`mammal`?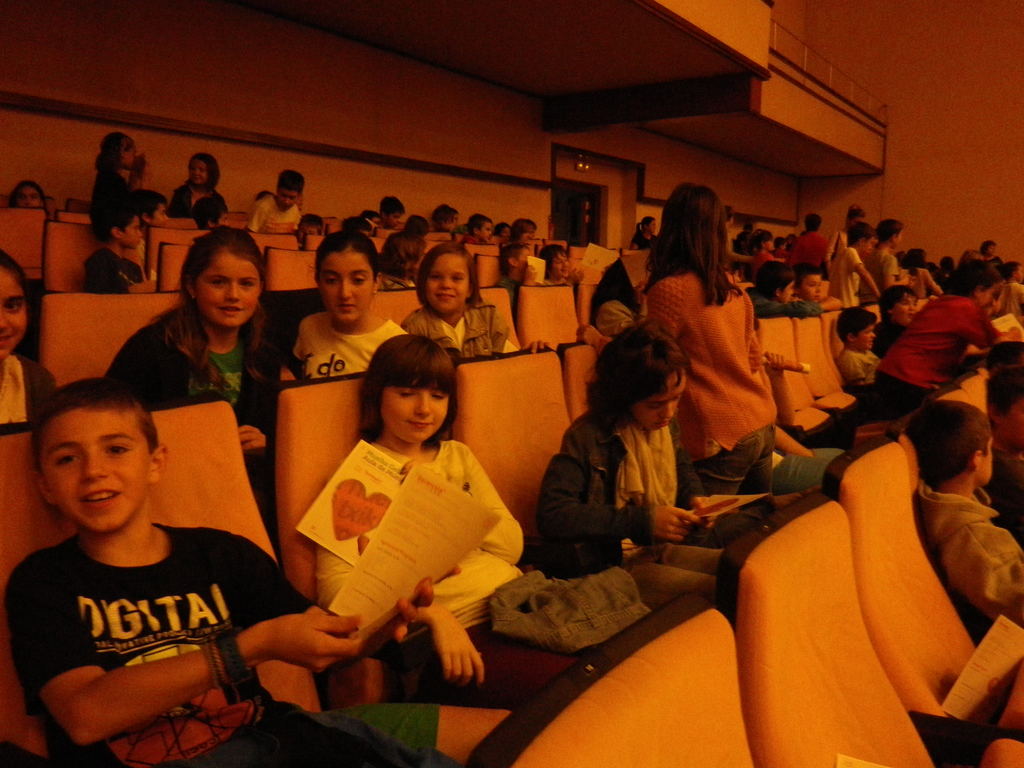
[520,219,537,240]
